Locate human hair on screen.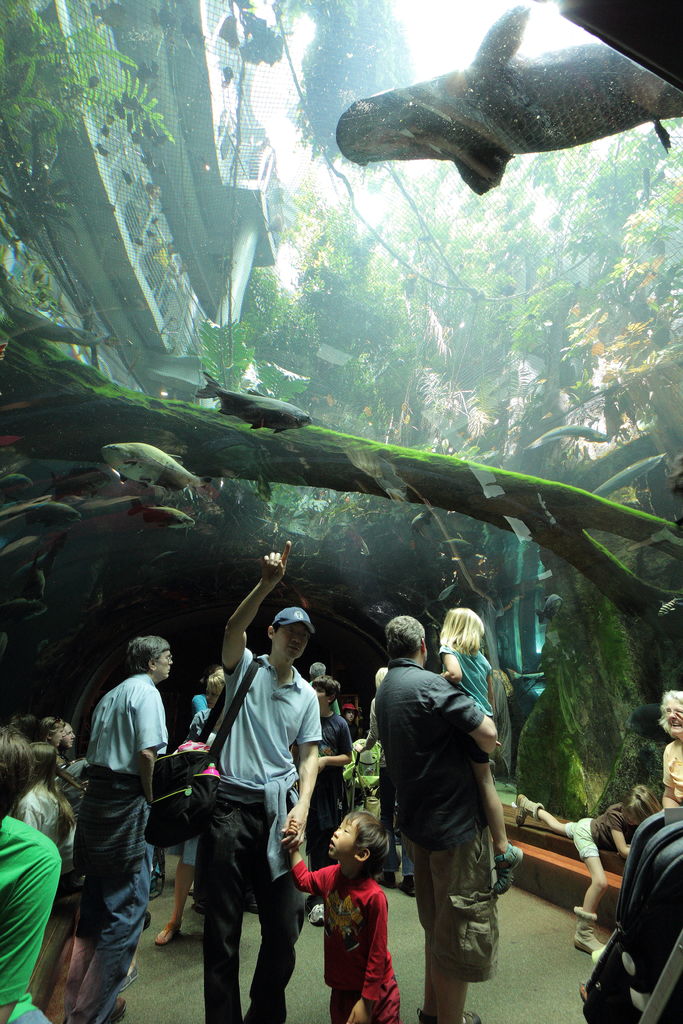
On screen at pyautogui.locateOnScreen(343, 810, 392, 882).
